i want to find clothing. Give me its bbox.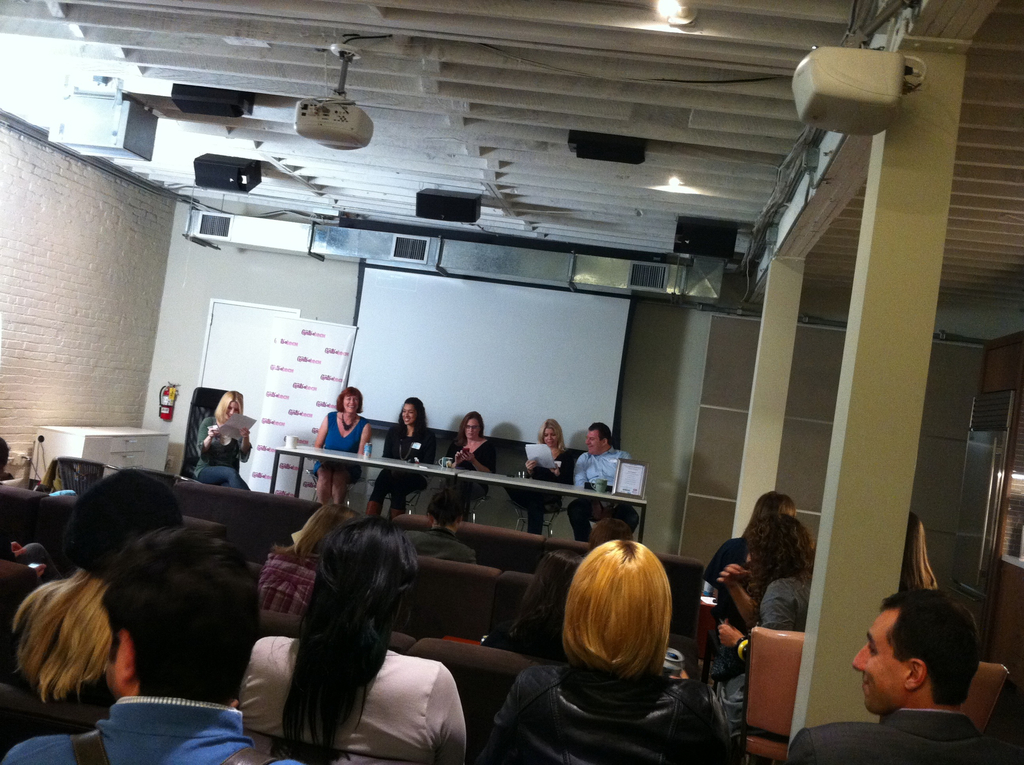
(308,403,364,487).
